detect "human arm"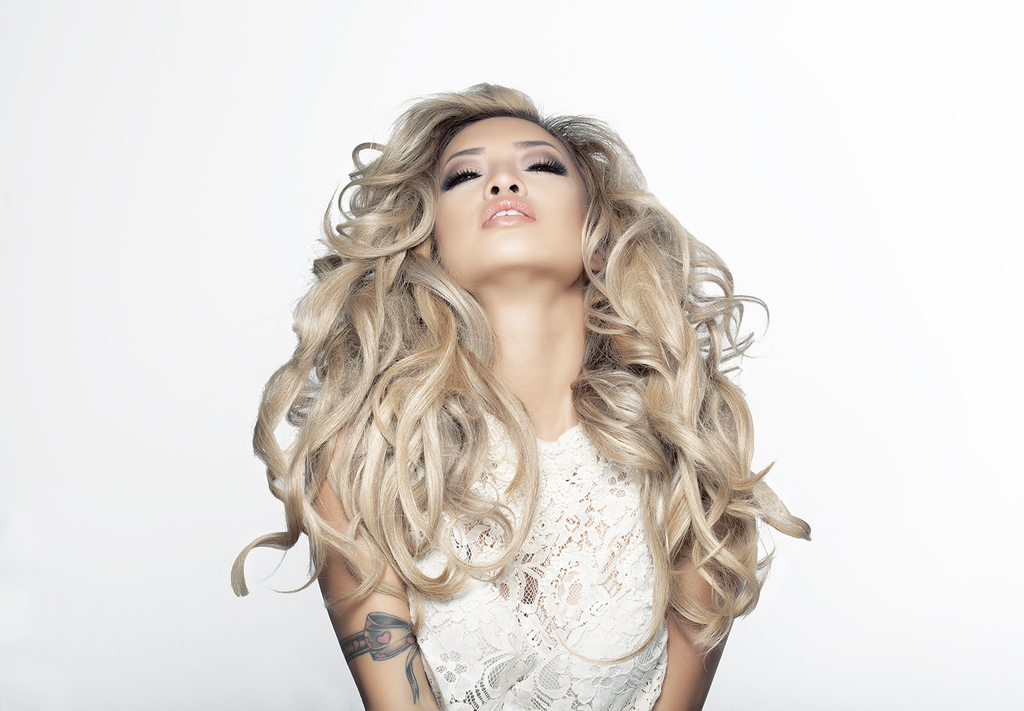
(312, 375, 455, 710)
